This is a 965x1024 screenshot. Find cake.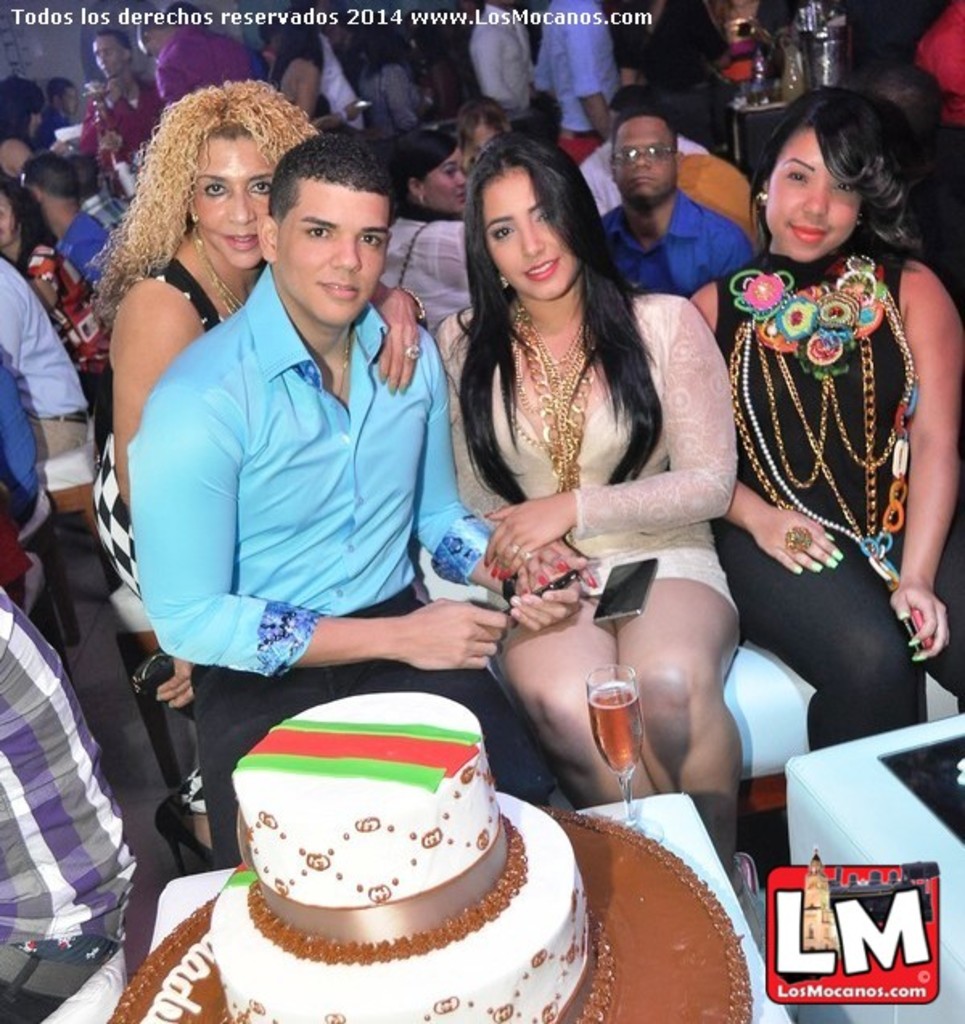
Bounding box: [108,691,751,1022].
